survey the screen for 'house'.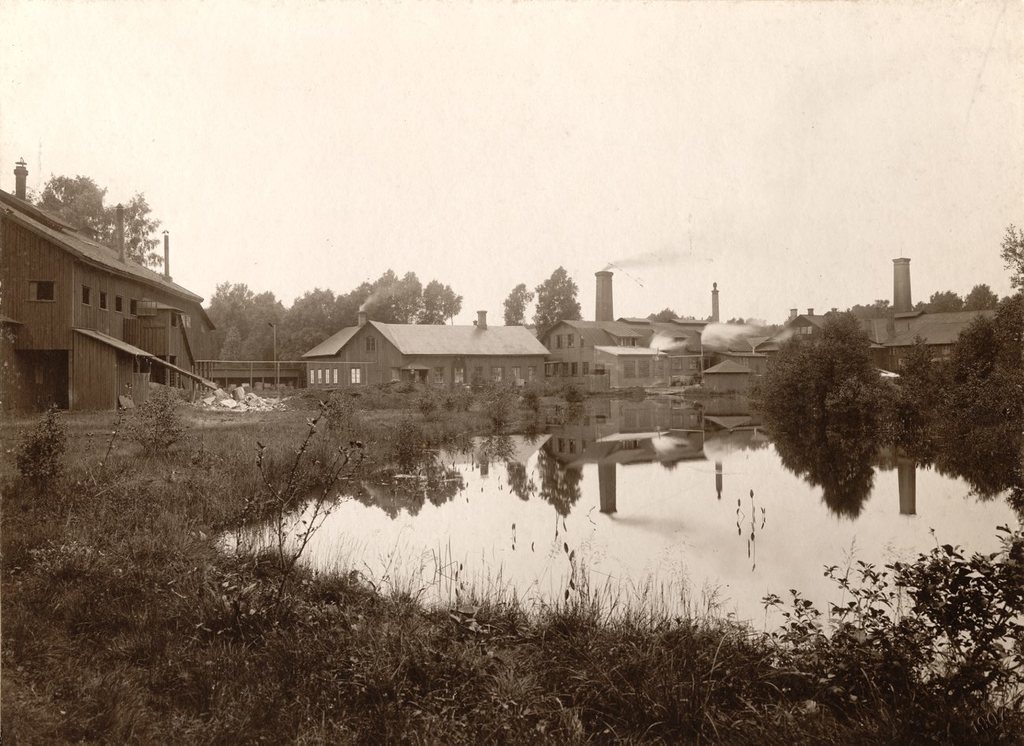
Survey found: Rect(521, 394, 710, 513).
